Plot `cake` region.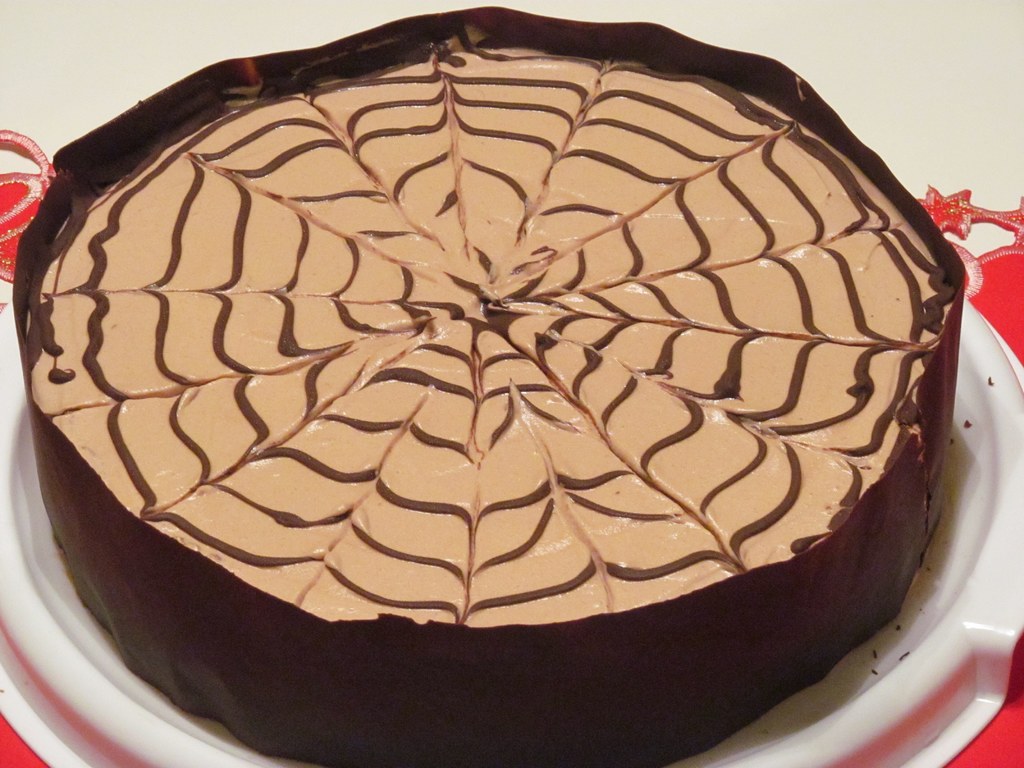
Plotted at rect(12, 9, 969, 767).
